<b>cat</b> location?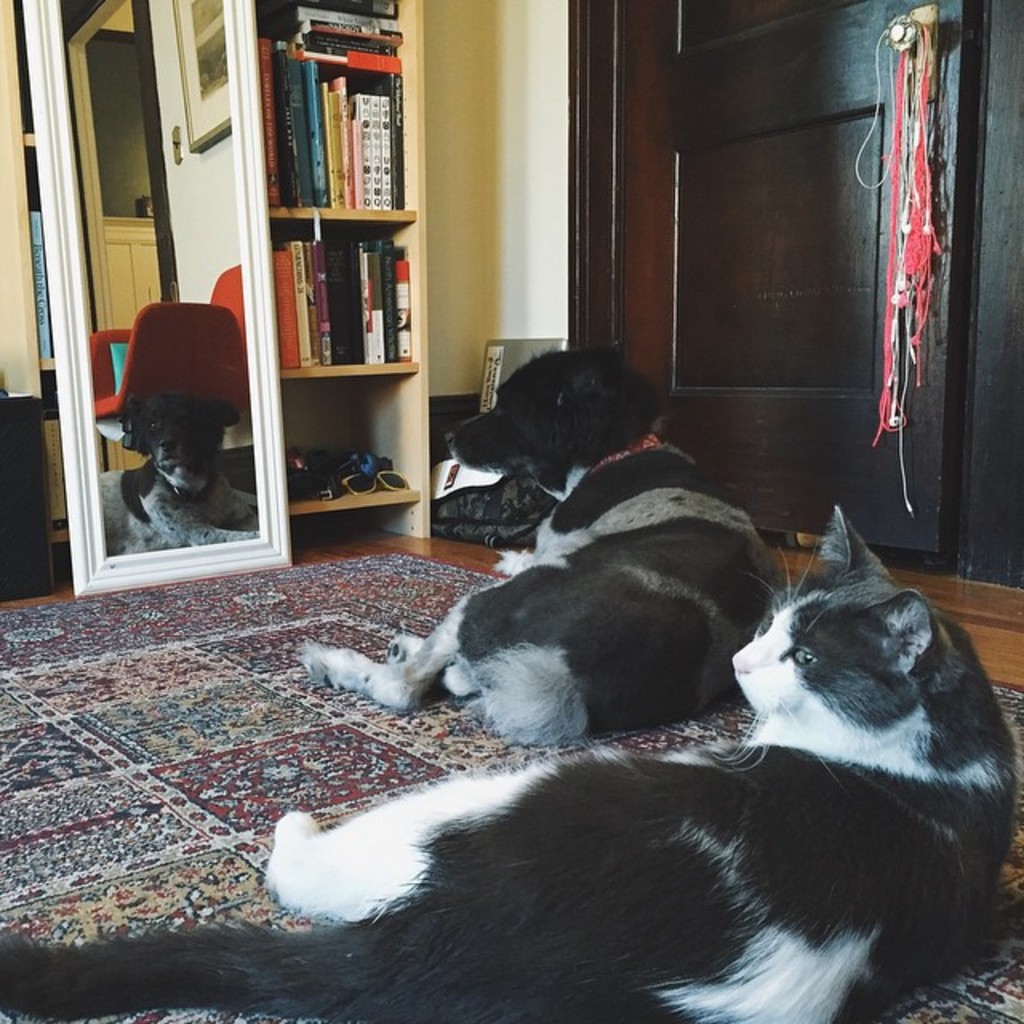
x1=6 y1=507 x2=1021 y2=1022
